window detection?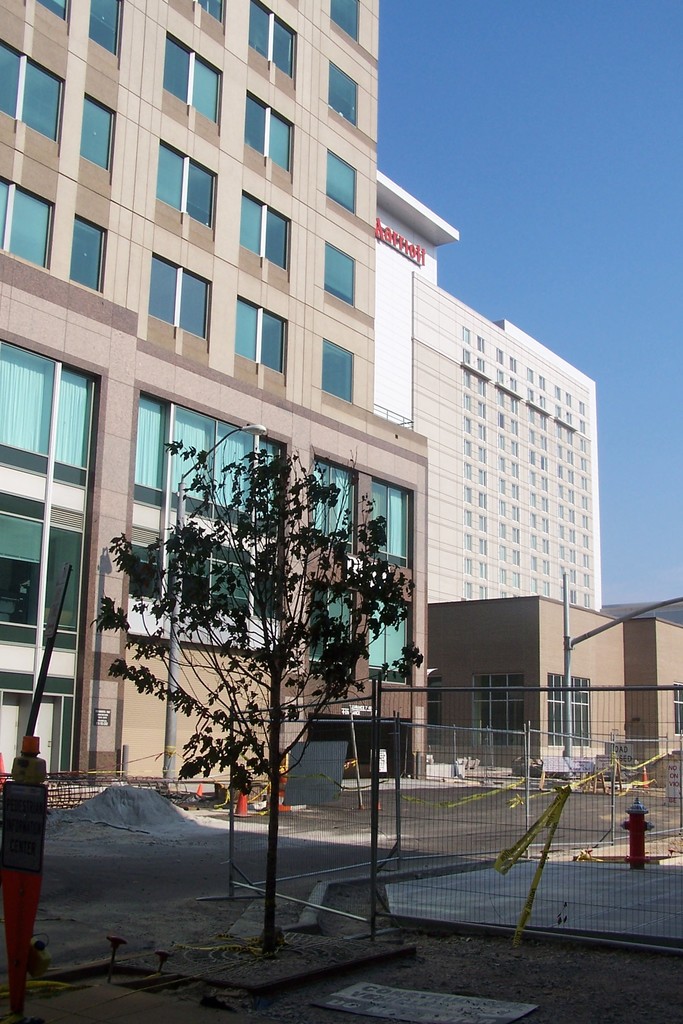
{"x1": 38, "y1": 0, "x2": 65, "y2": 20}
